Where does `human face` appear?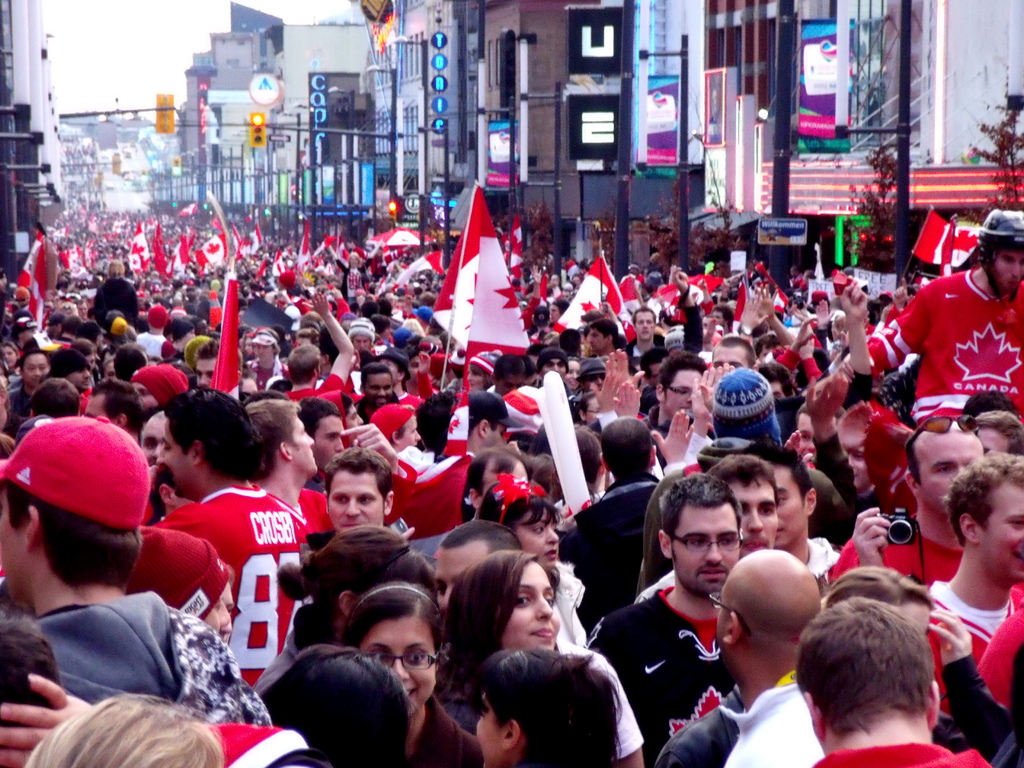
Appears at select_region(22, 358, 47, 385).
